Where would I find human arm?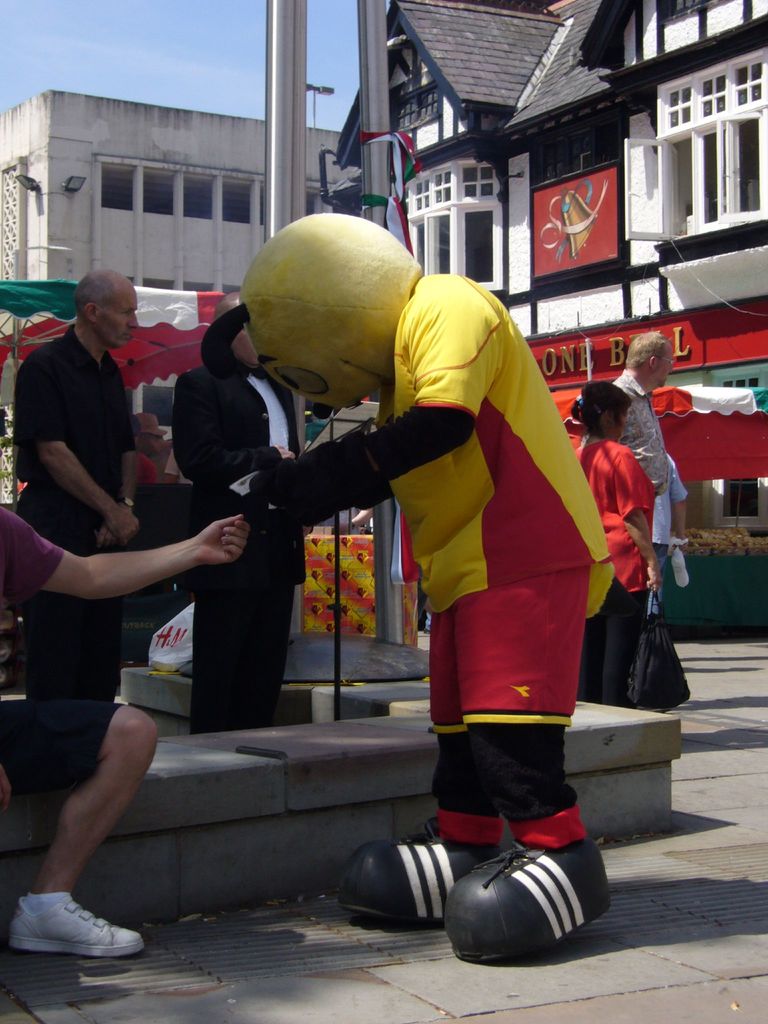
At (250,294,500,540).
